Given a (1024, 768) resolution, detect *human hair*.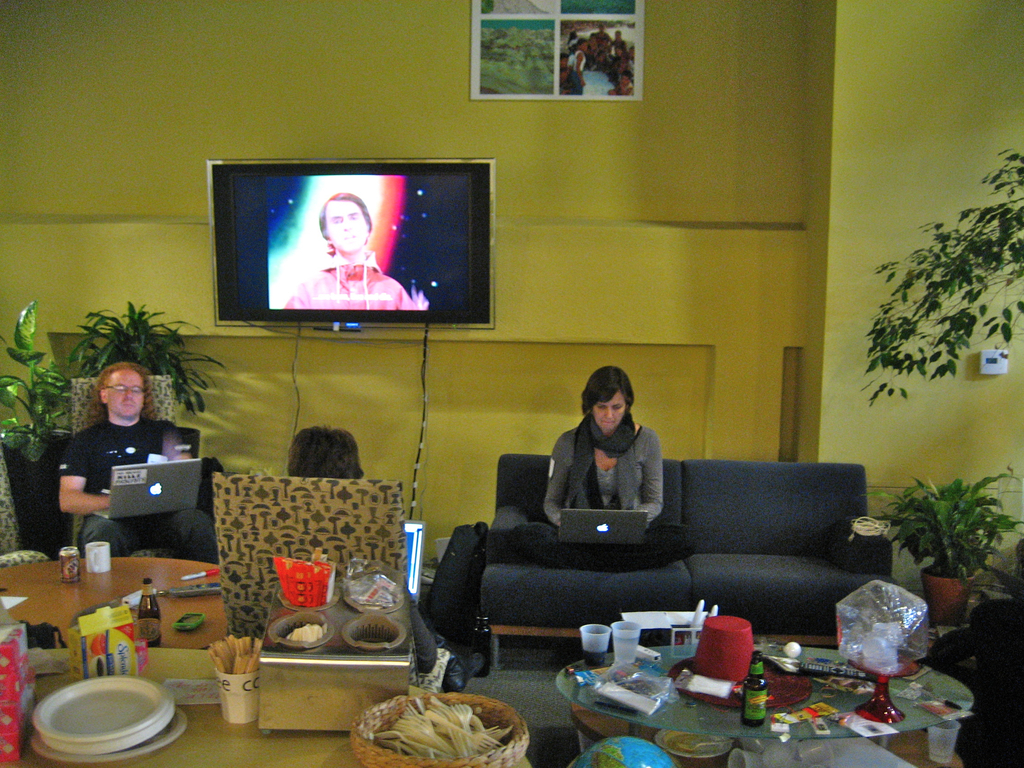
rect(81, 363, 158, 431).
